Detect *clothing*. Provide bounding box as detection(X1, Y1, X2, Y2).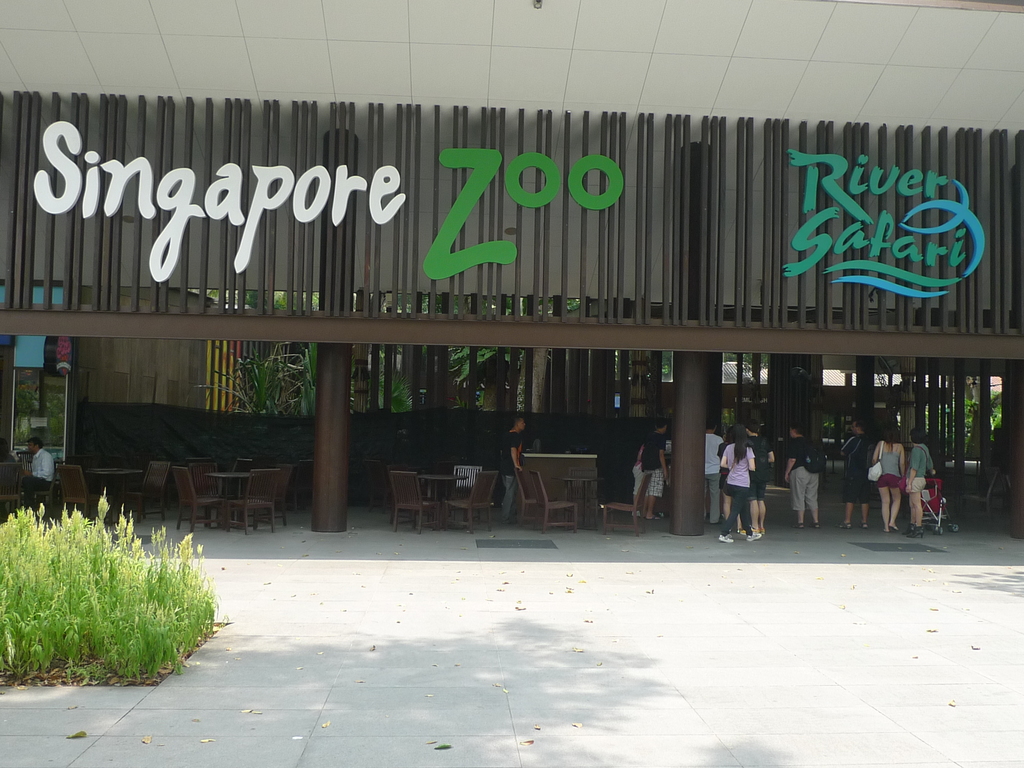
detection(878, 445, 902, 492).
